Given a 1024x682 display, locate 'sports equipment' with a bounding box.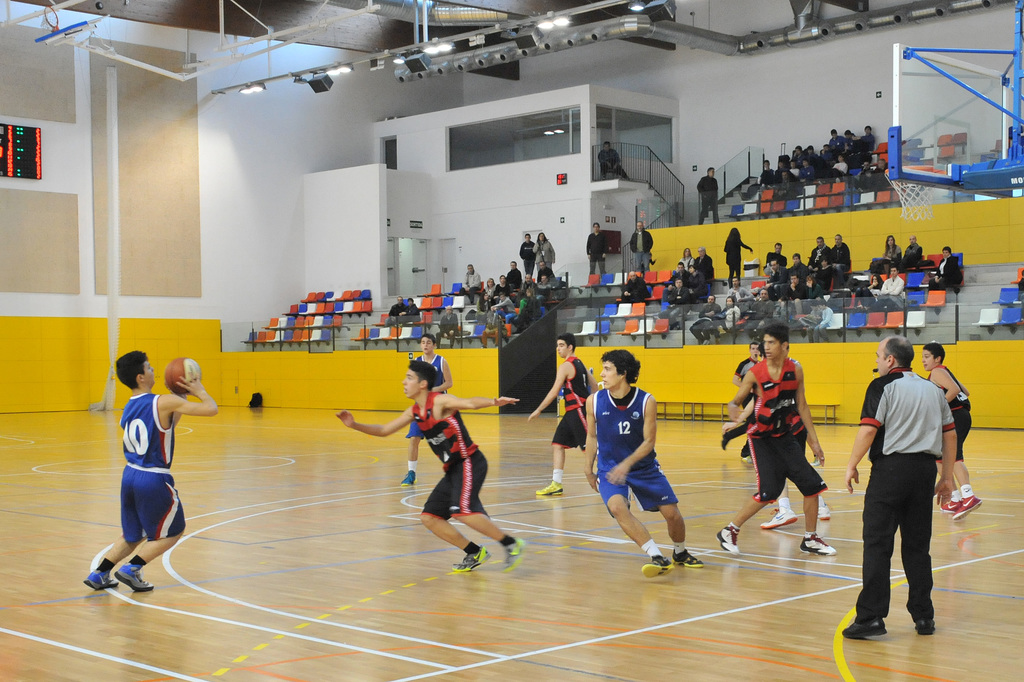
Located: pyautogui.locateOnScreen(798, 536, 837, 558).
